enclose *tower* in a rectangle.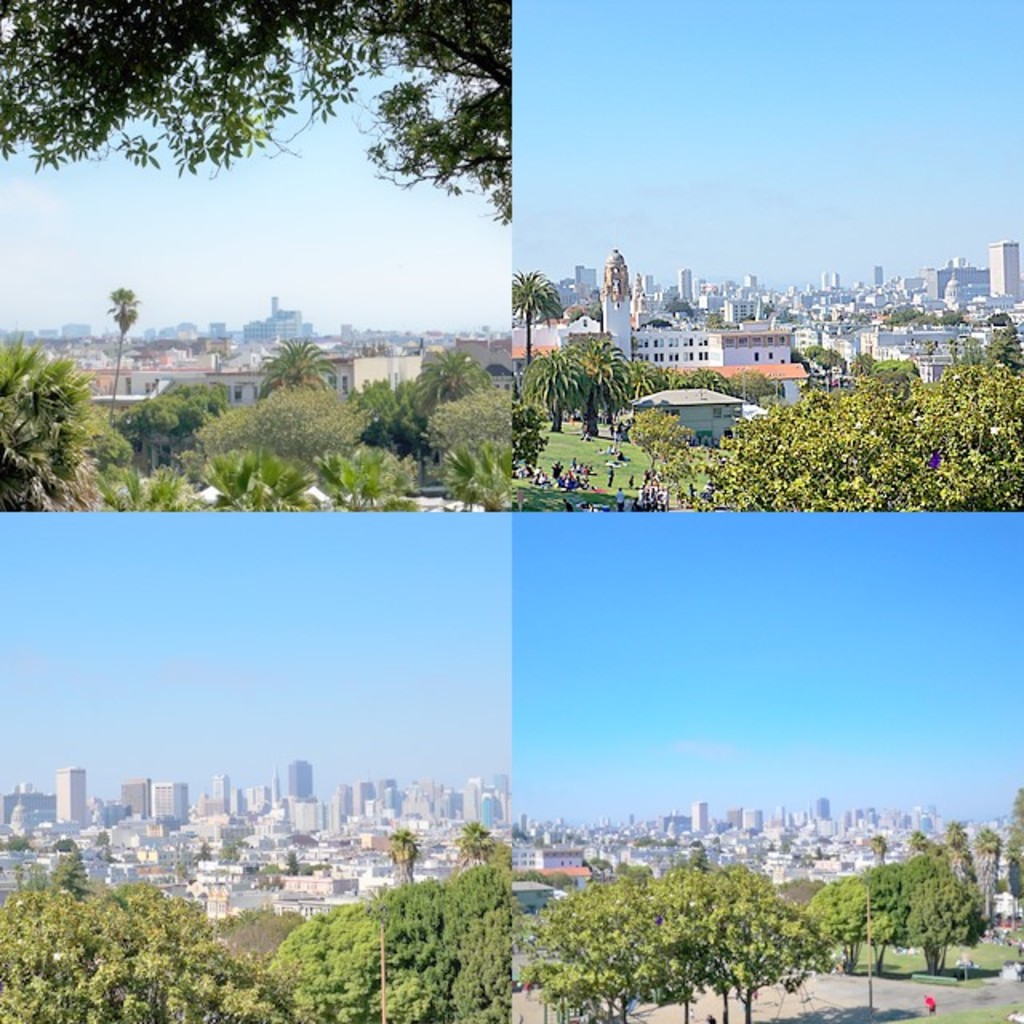
[left=816, top=800, right=830, bottom=818].
